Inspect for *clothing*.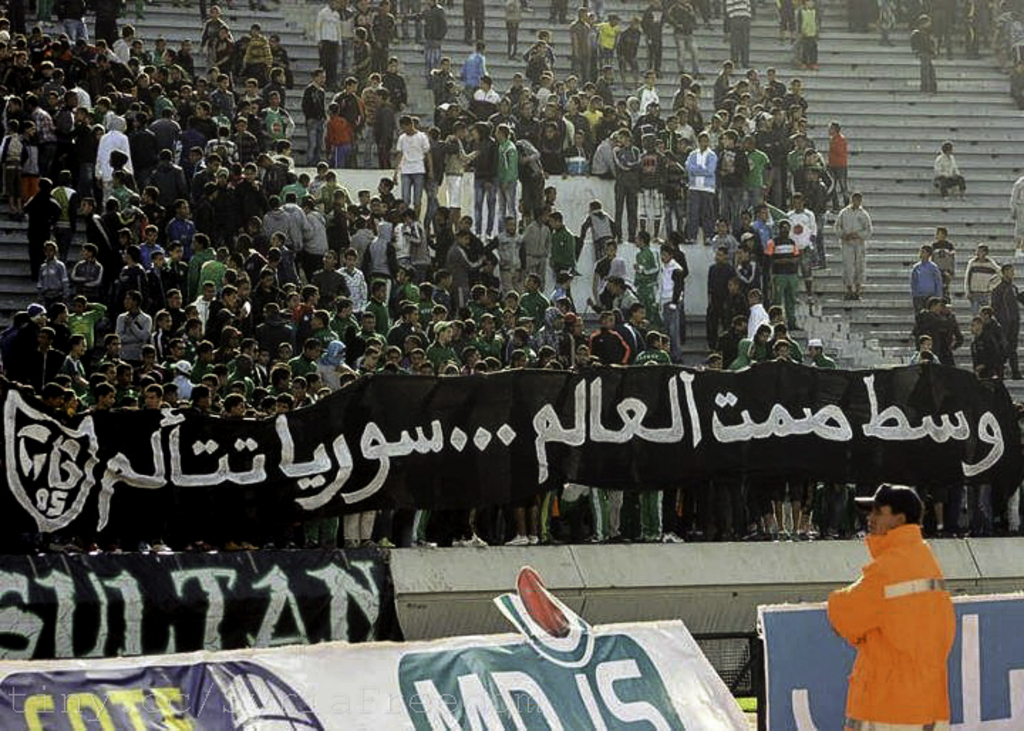
Inspection: {"left": 835, "top": 528, "right": 964, "bottom": 708}.
